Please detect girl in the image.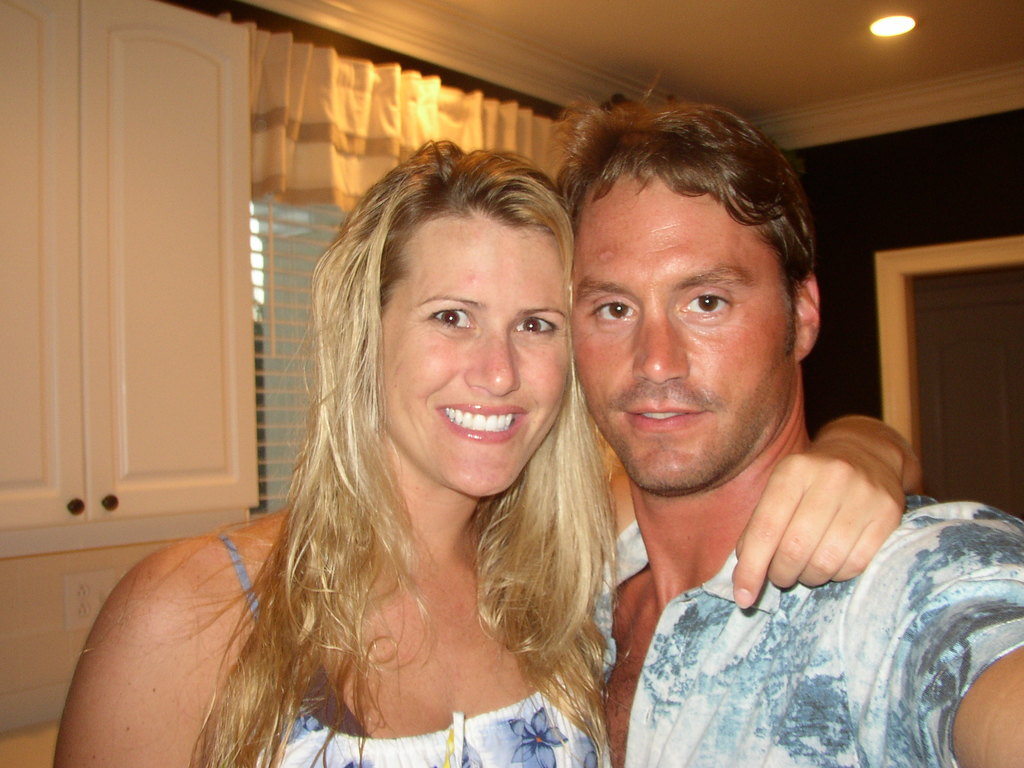
x1=65, y1=147, x2=584, y2=767.
